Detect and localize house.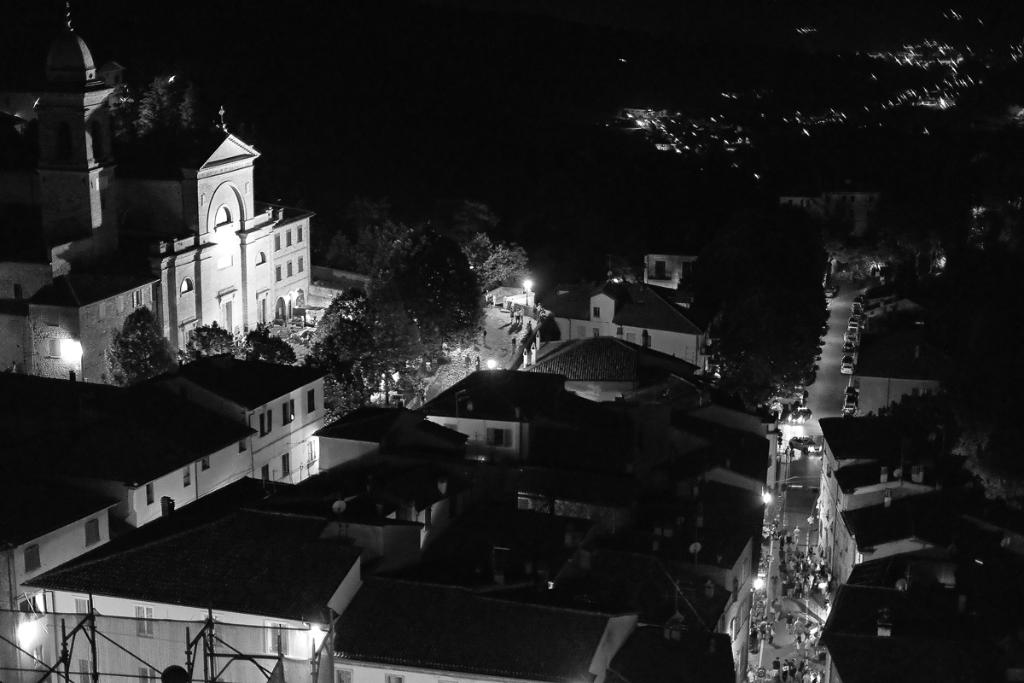
Localized at bbox(421, 359, 567, 464).
